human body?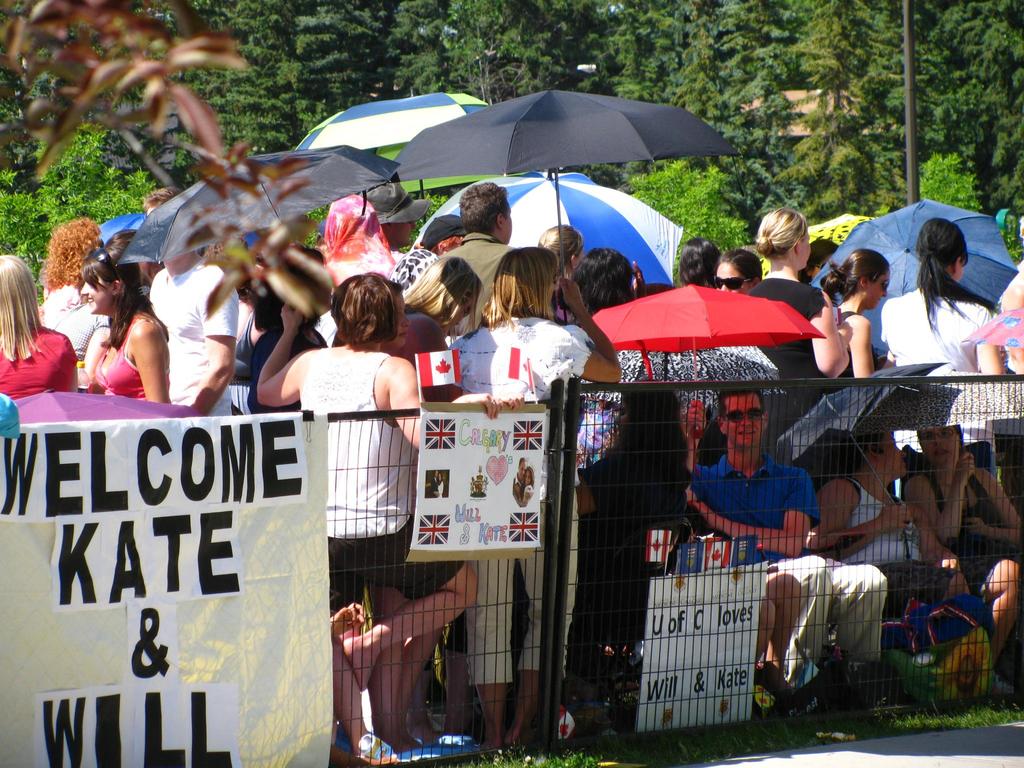
{"x1": 883, "y1": 218, "x2": 1012, "y2": 378}
